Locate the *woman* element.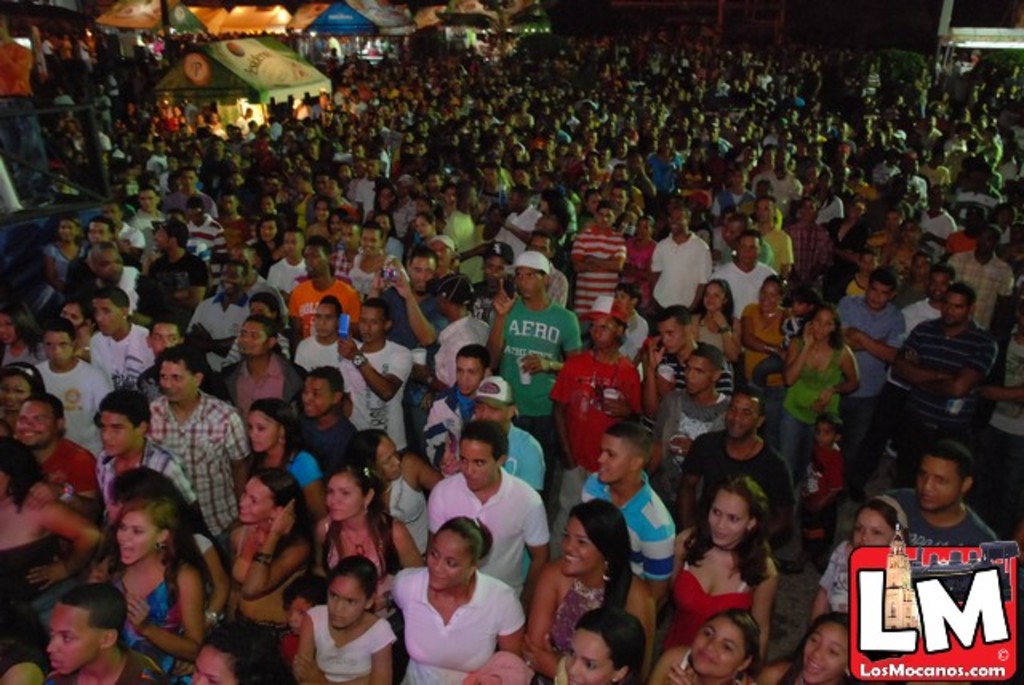
Element bbox: (0, 306, 53, 373).
